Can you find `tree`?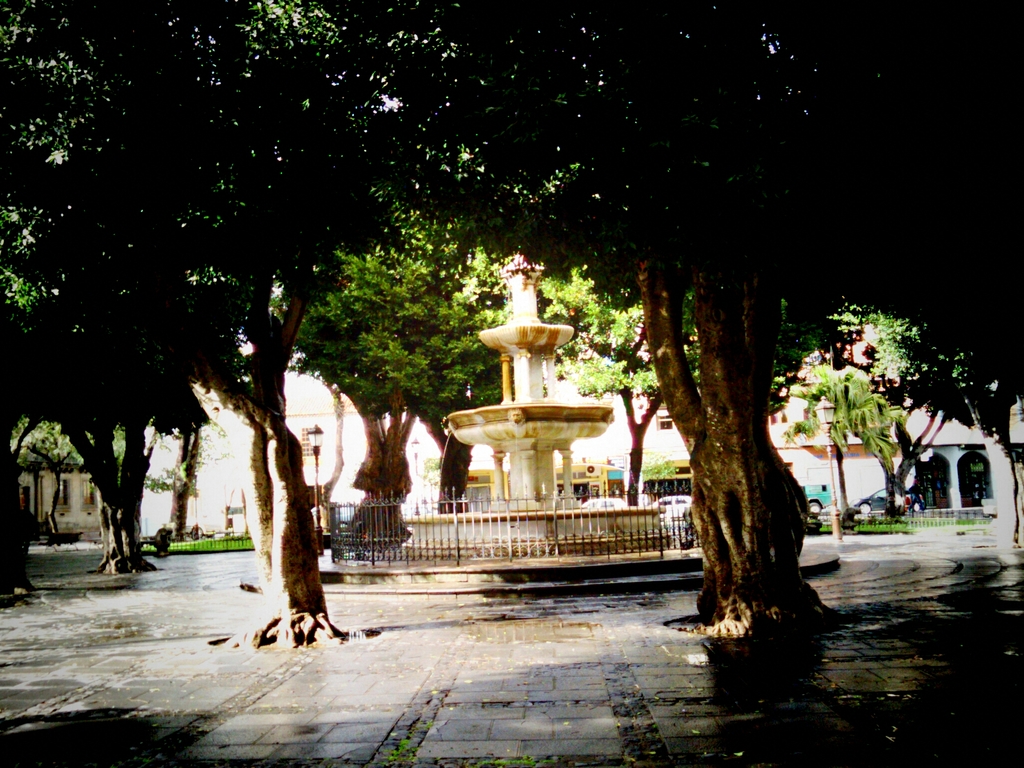
Yes, bounding box: (left=292, top=178, right=515, bottom=539).
